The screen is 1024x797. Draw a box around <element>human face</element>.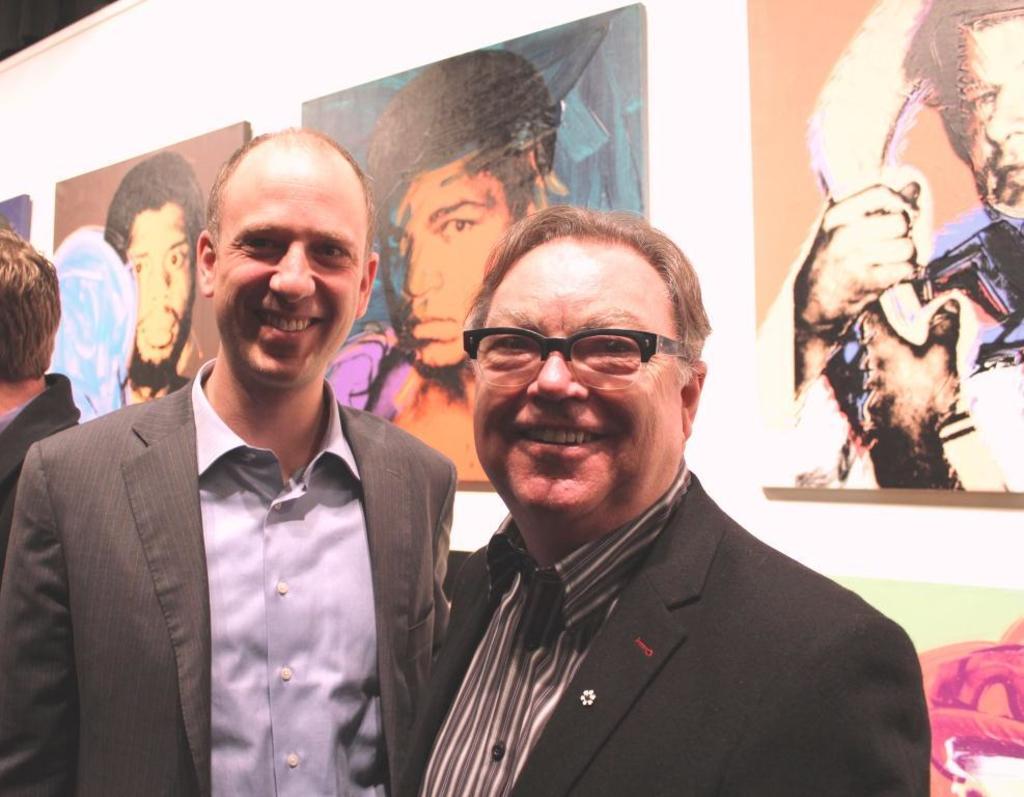
bbox(128, 205, 189, 367).
